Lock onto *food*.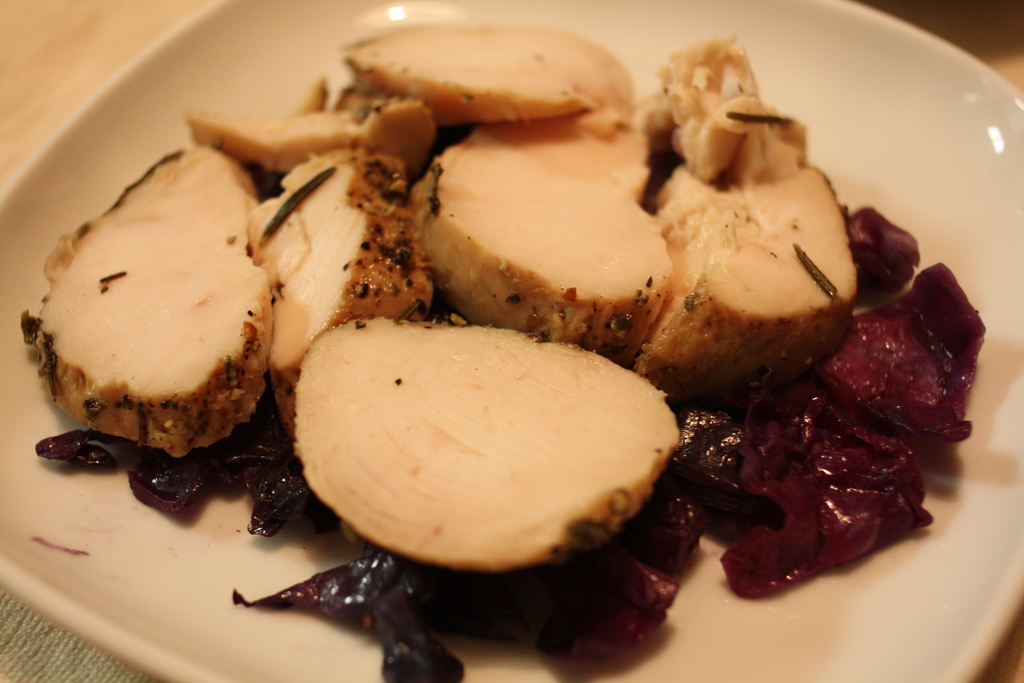
Locked: Rect(281, 308, 688, 572).
